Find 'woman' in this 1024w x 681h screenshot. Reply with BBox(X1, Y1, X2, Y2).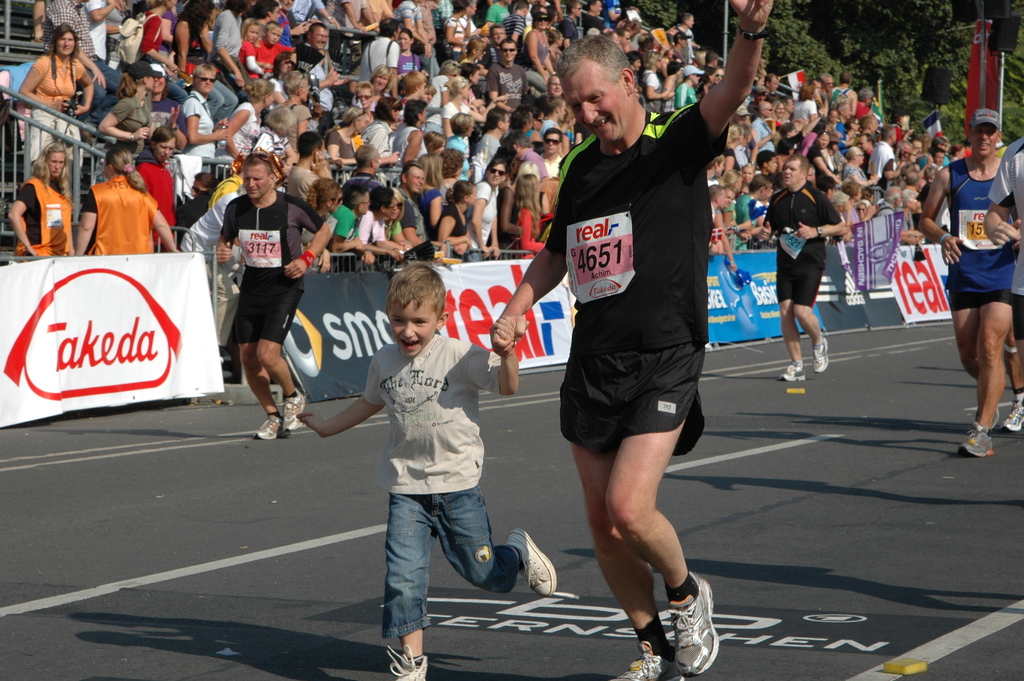
BBox(719, 117, 751, 177).
